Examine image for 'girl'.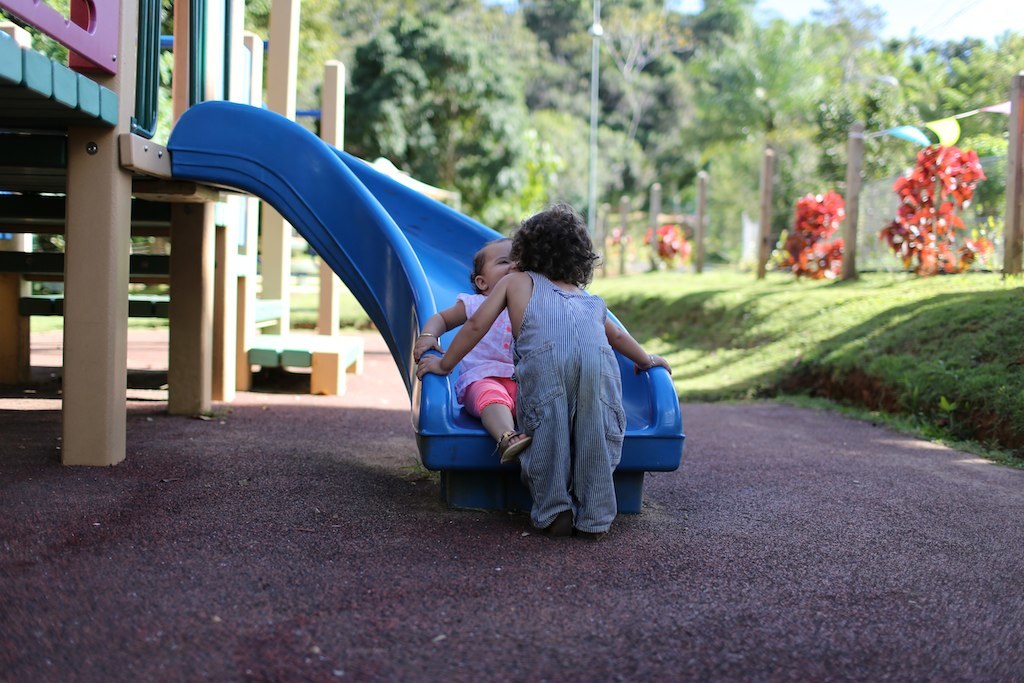
Examination result: [left=416, top=240, right=521, bottom=453].
